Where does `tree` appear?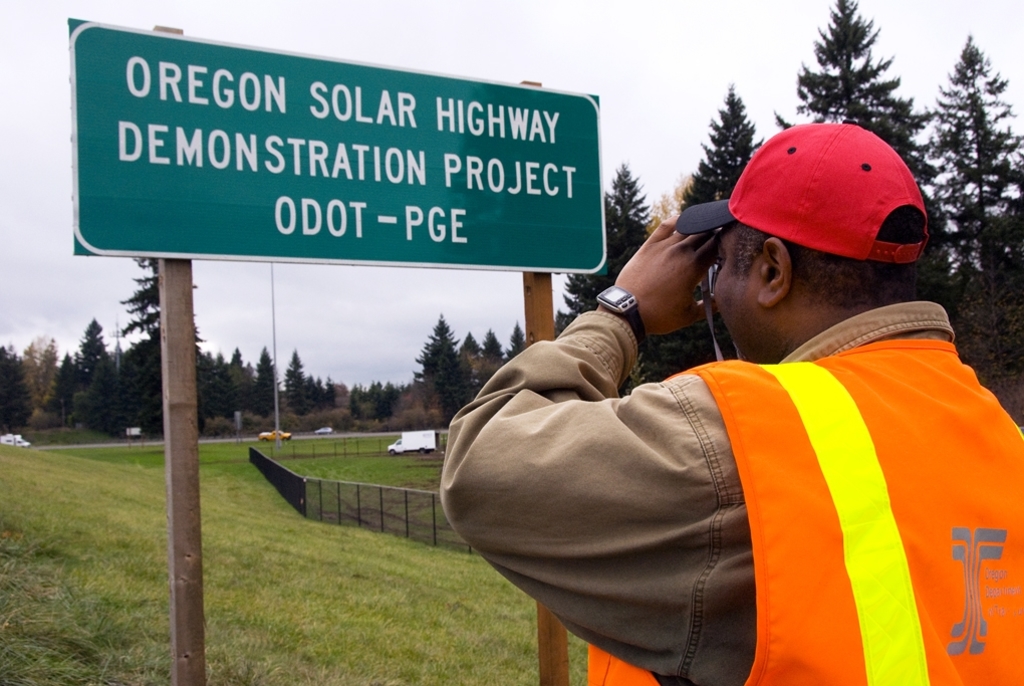
Appears at (608,158,653,236).
